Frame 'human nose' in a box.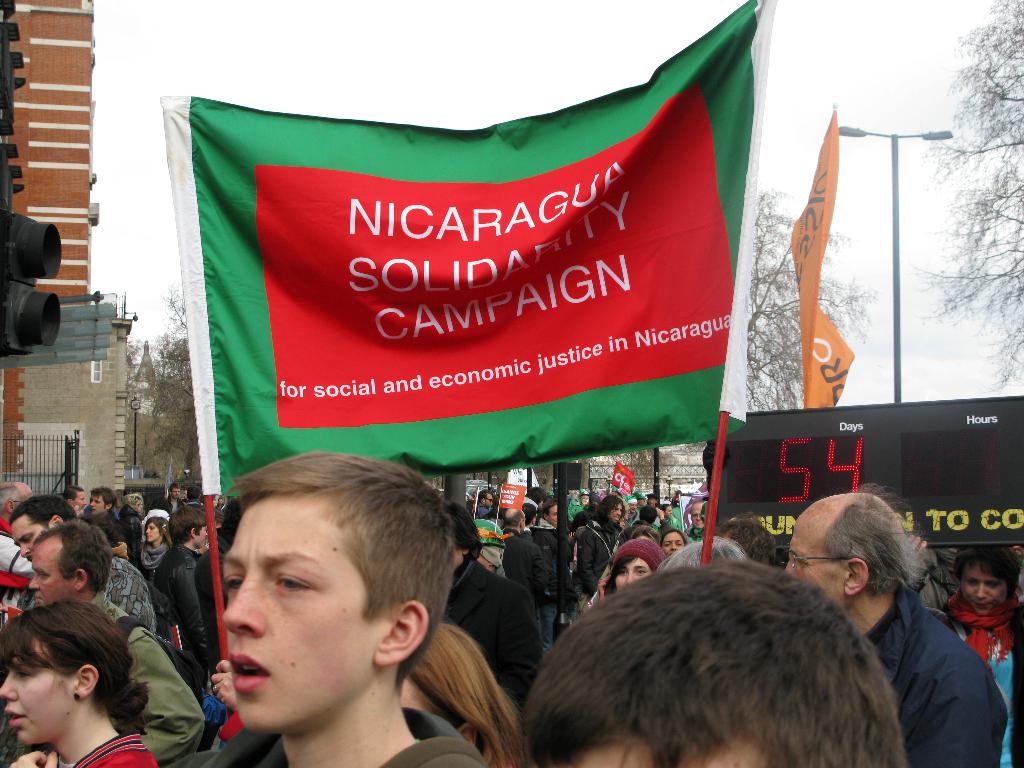
bbox(624, 573, 636, 582).
